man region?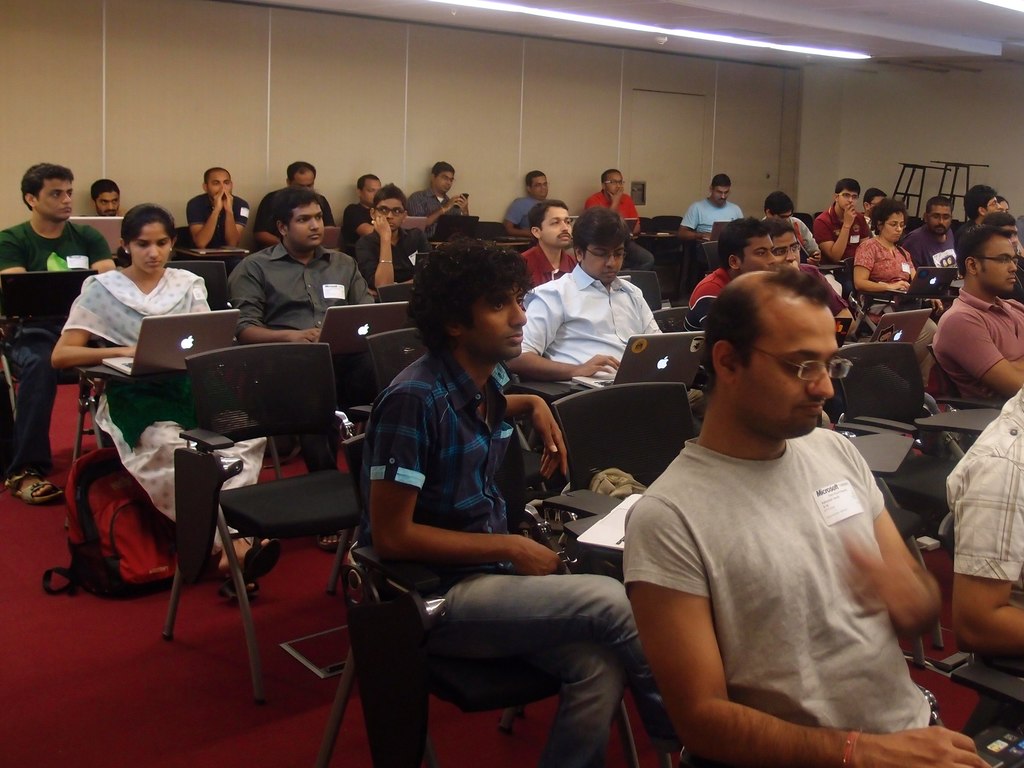
crop(938, 397, 1023, 677)
